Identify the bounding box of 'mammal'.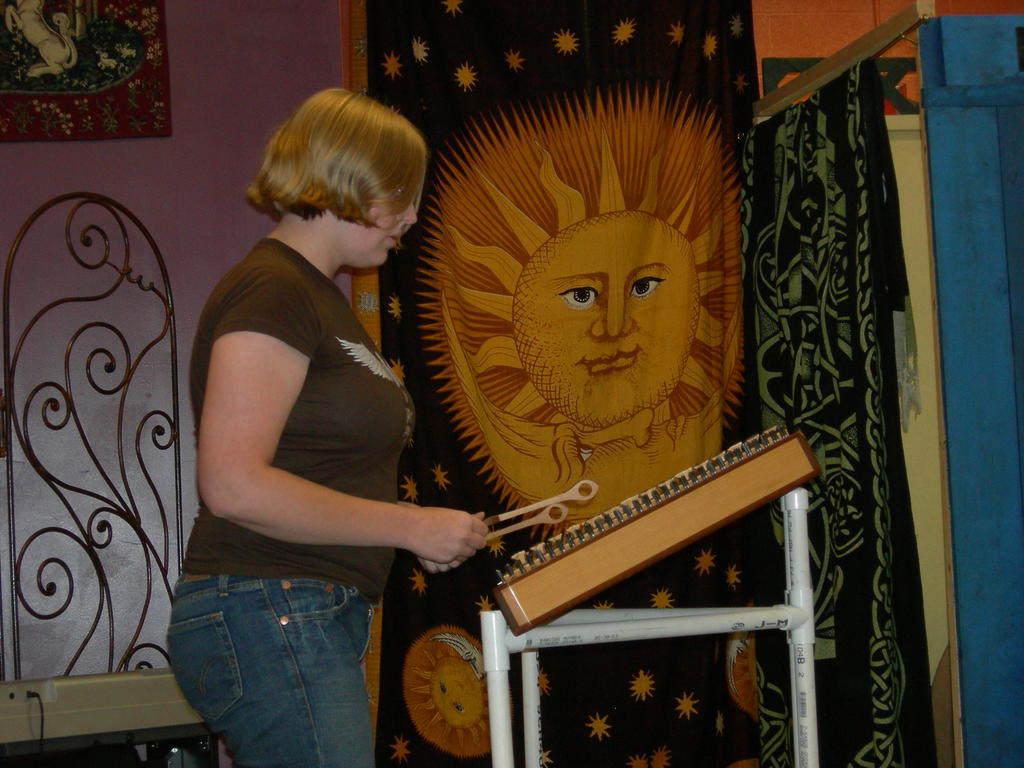
box=[172, 100, 463, 737].
